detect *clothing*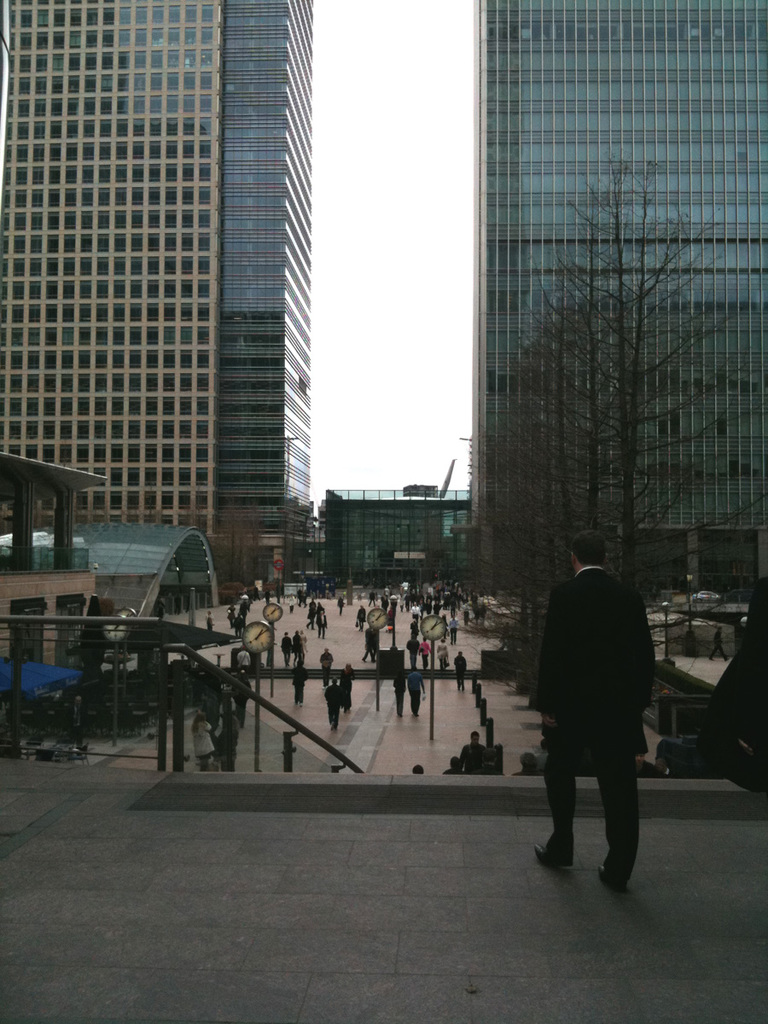
<bbox>410, 672, 421, 712</bbox>
